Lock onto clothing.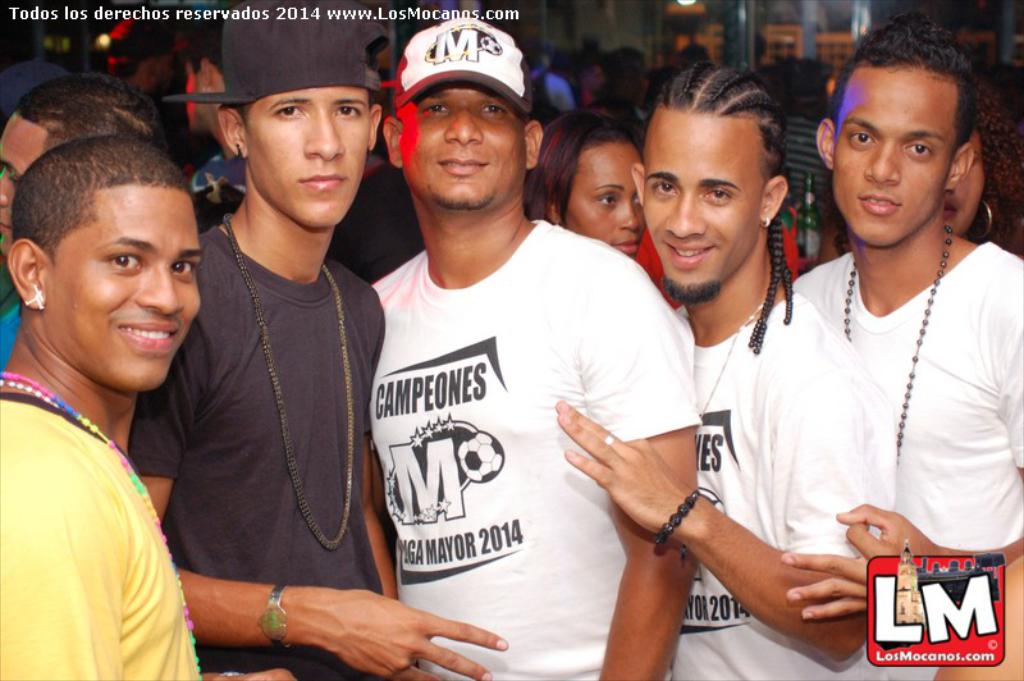
Locked: <bbox>124, 216, 388, 680</bbox>.
